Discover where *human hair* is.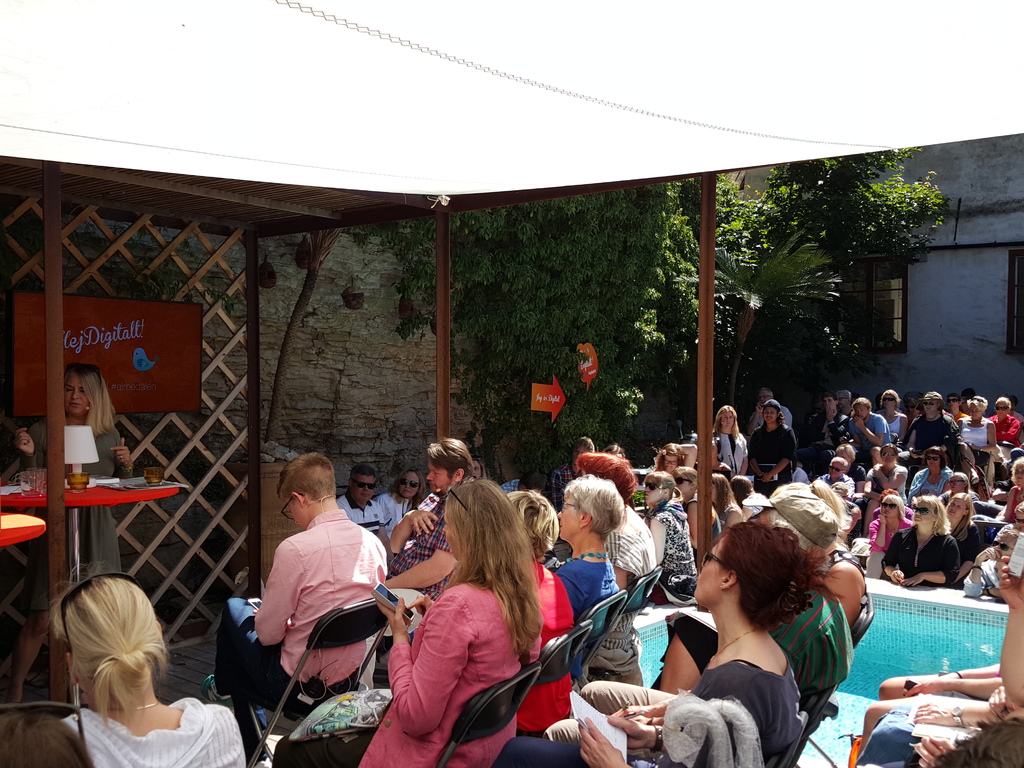
Discovered at bbox=(710, 472, 733, 515).
